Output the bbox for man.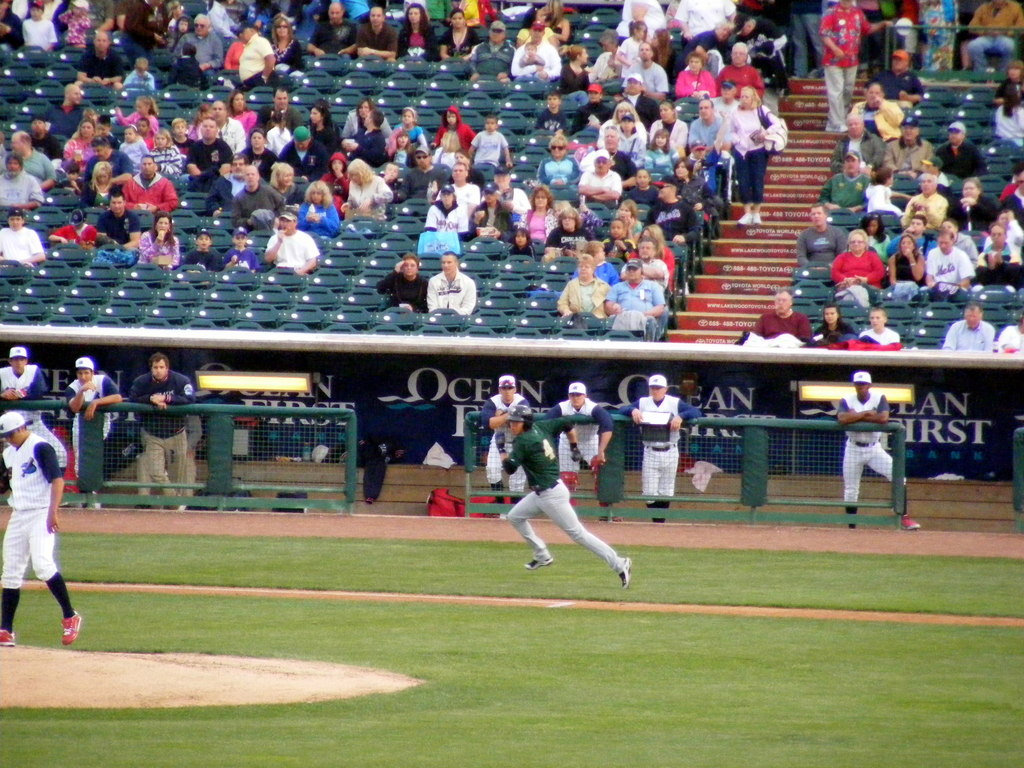
x1=831 y1=374 x2=923 y2=531.
